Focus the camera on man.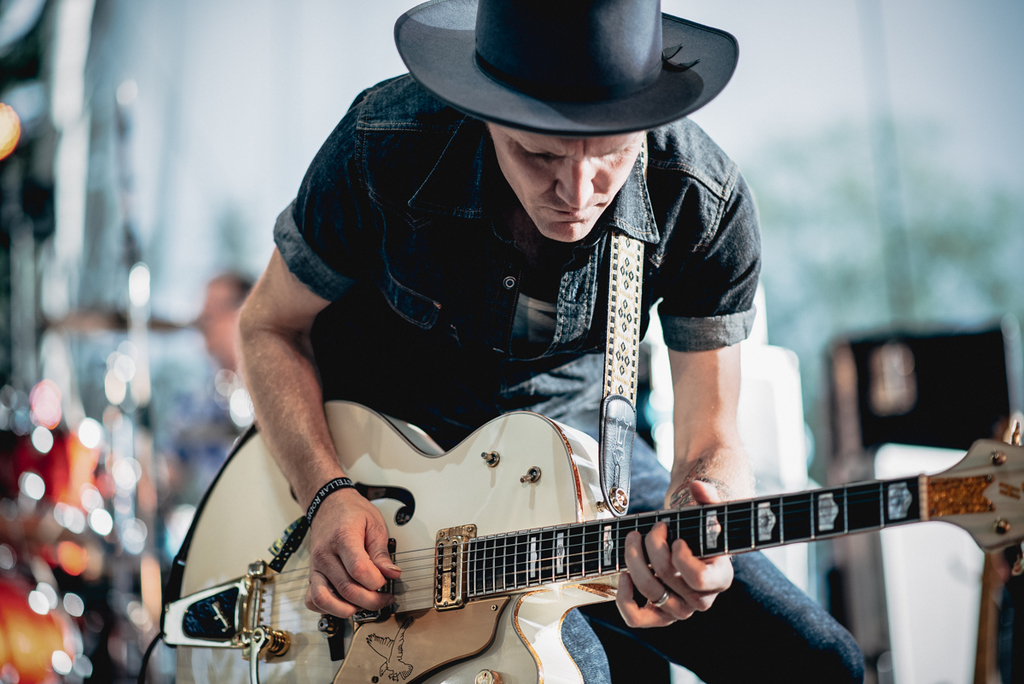
Focus region: bbox(159, 17, 928, 674).
